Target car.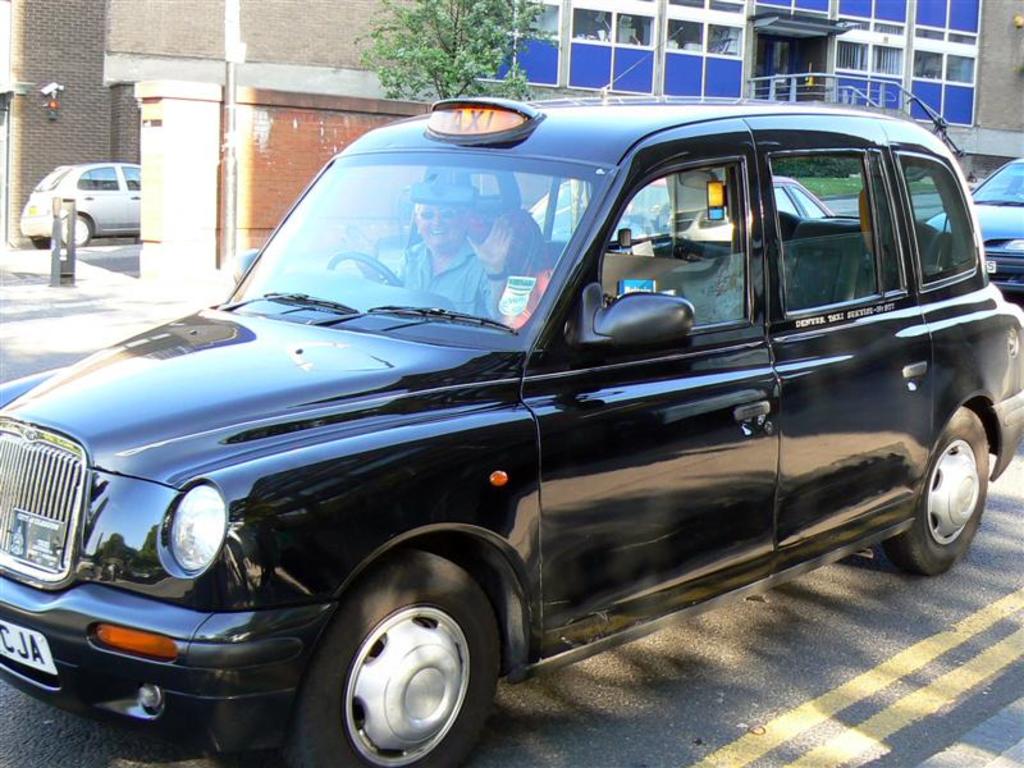
Target region: crop(6, 151, 140, 243).
